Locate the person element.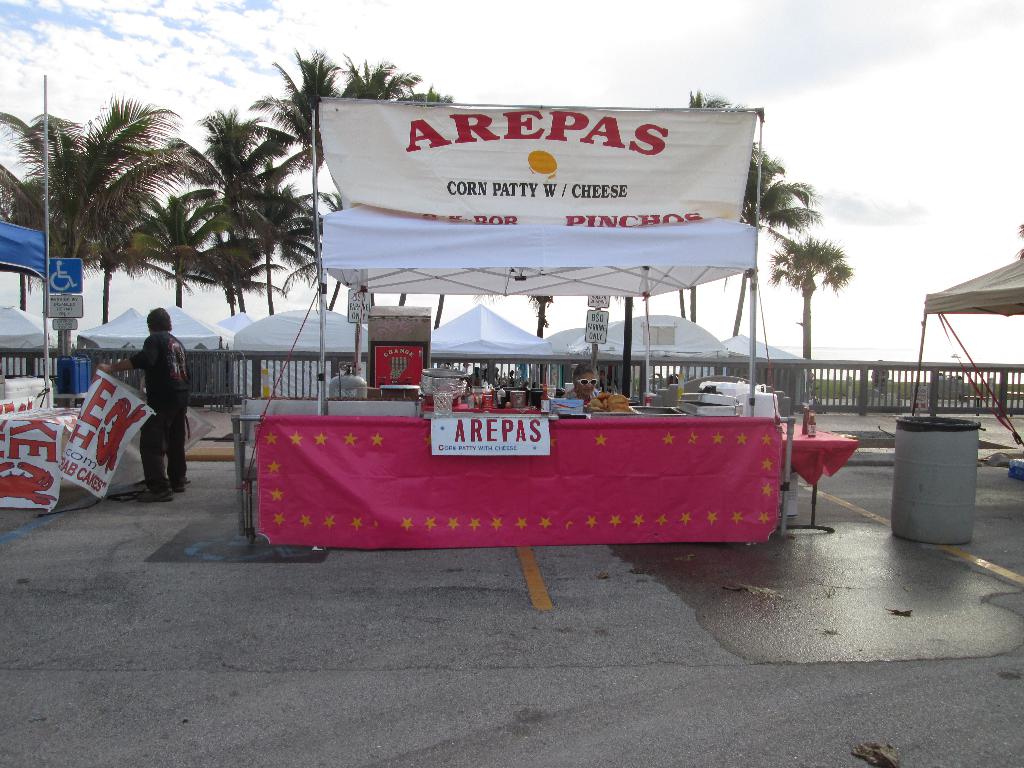
Element bbox: box=[463, 365, 473, 372].
